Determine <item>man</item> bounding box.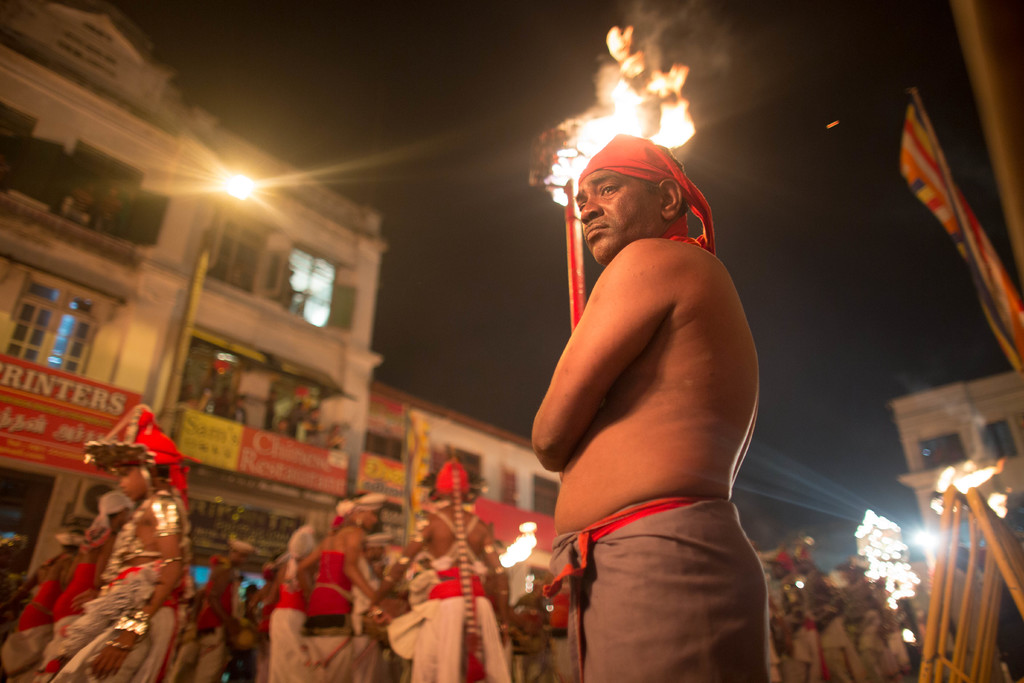
Determined: rect(289, 395, 309, 425).
